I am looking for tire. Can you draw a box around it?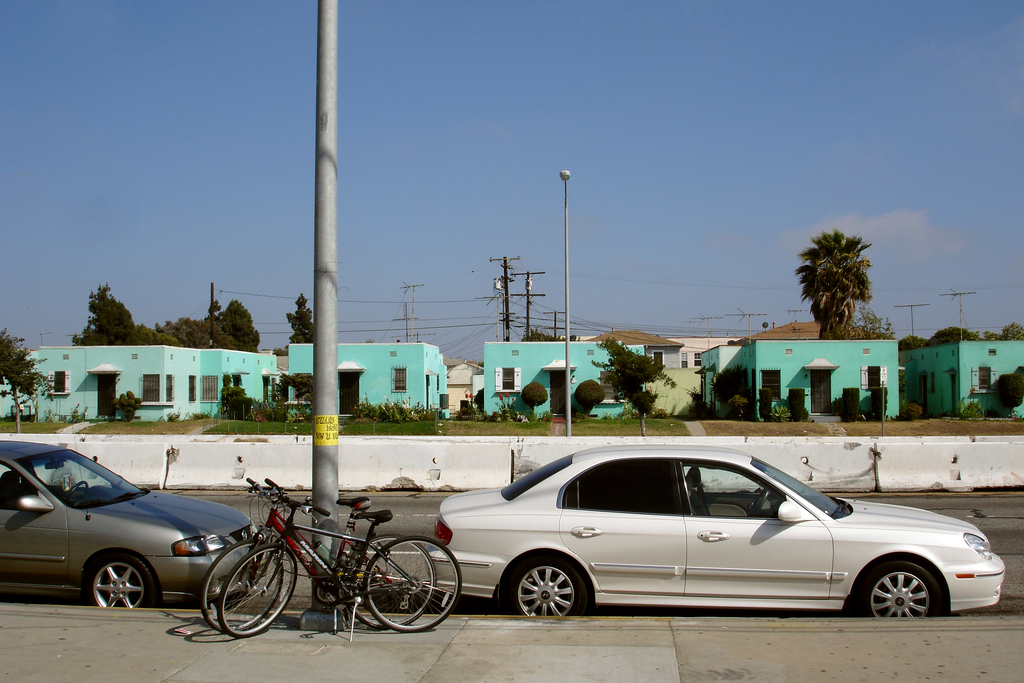
Sure, the bounding box is select_region(84, 552, 152, 609).
